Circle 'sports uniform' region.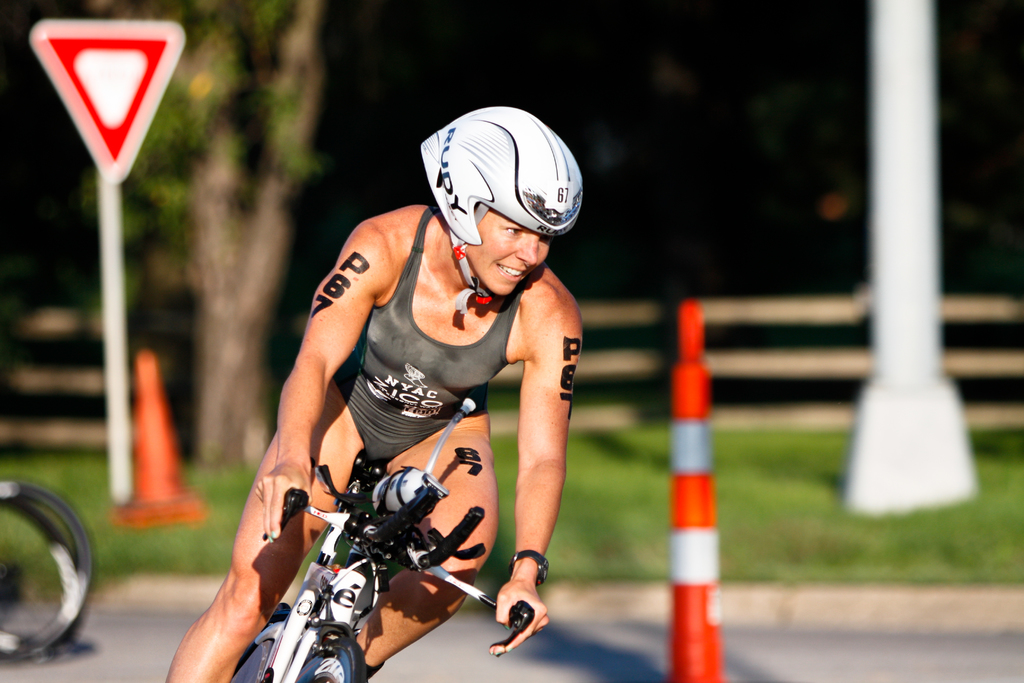
Region: rect(332, 106, 587, 458).
